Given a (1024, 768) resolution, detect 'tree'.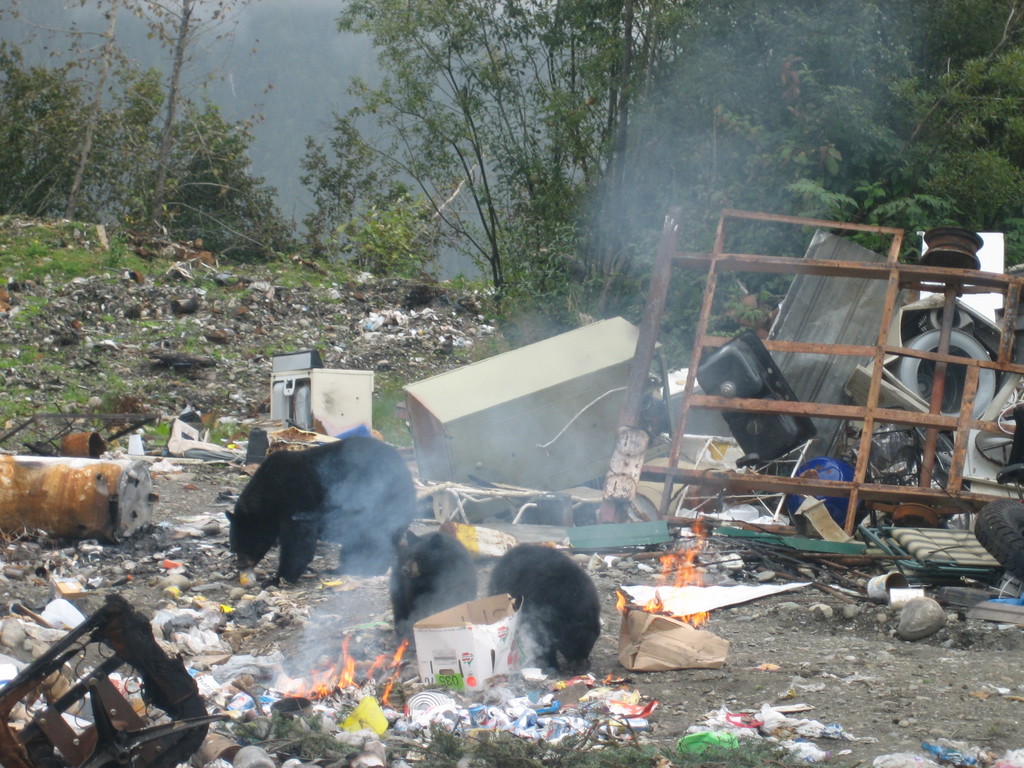
<region>864, 0, 1023, 159</region>.
